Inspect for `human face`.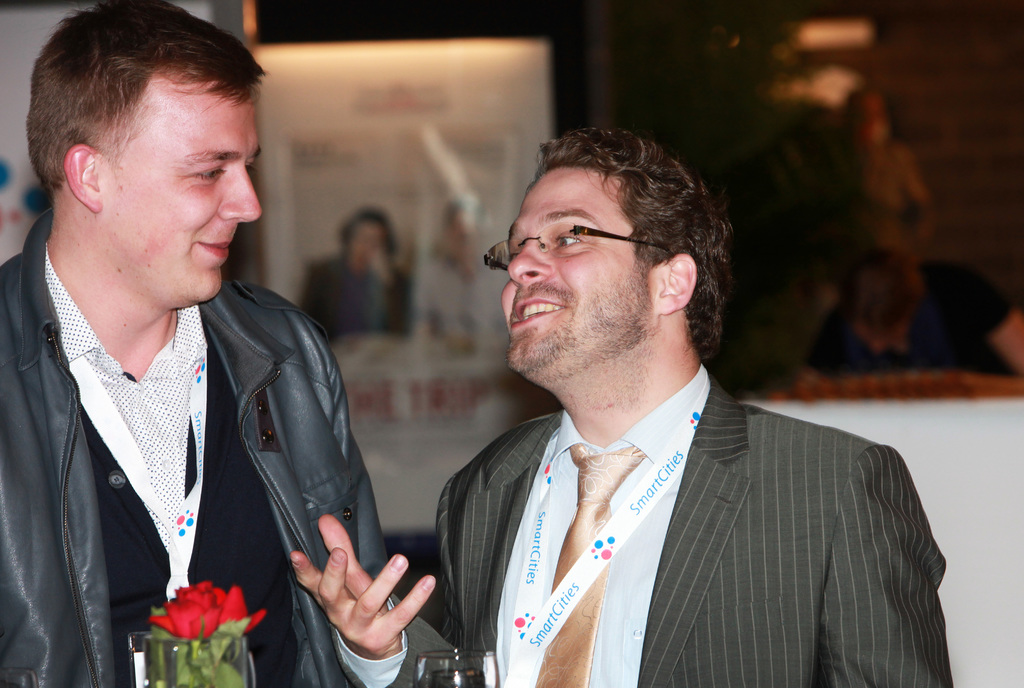
Inspection: crop(99, 86, 262, 294).
